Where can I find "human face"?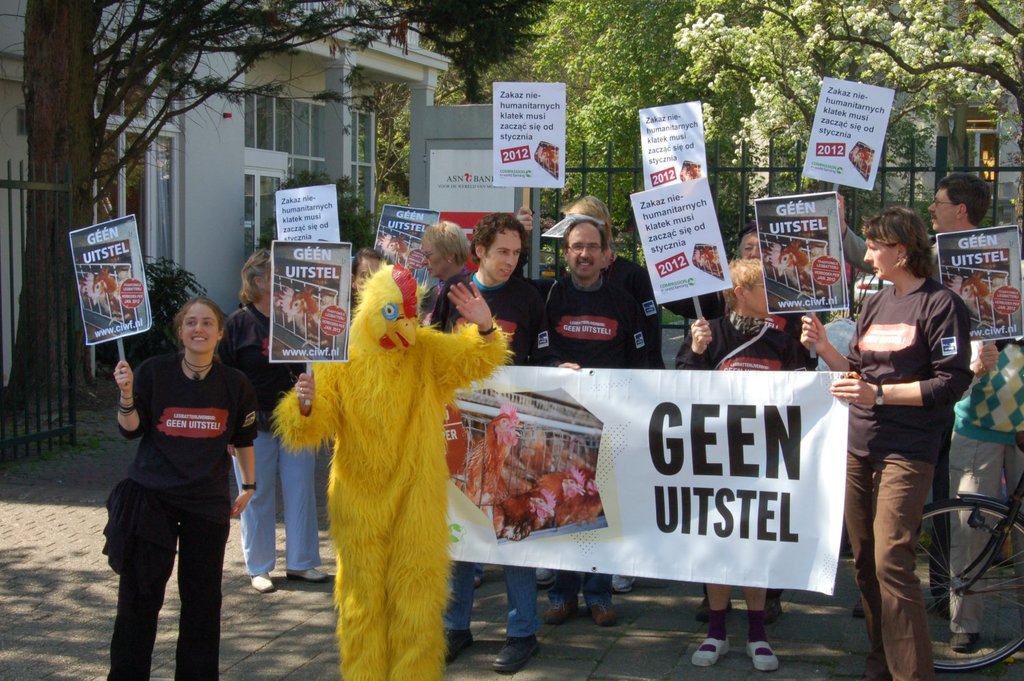
You can find it at [862,236,900,277].
